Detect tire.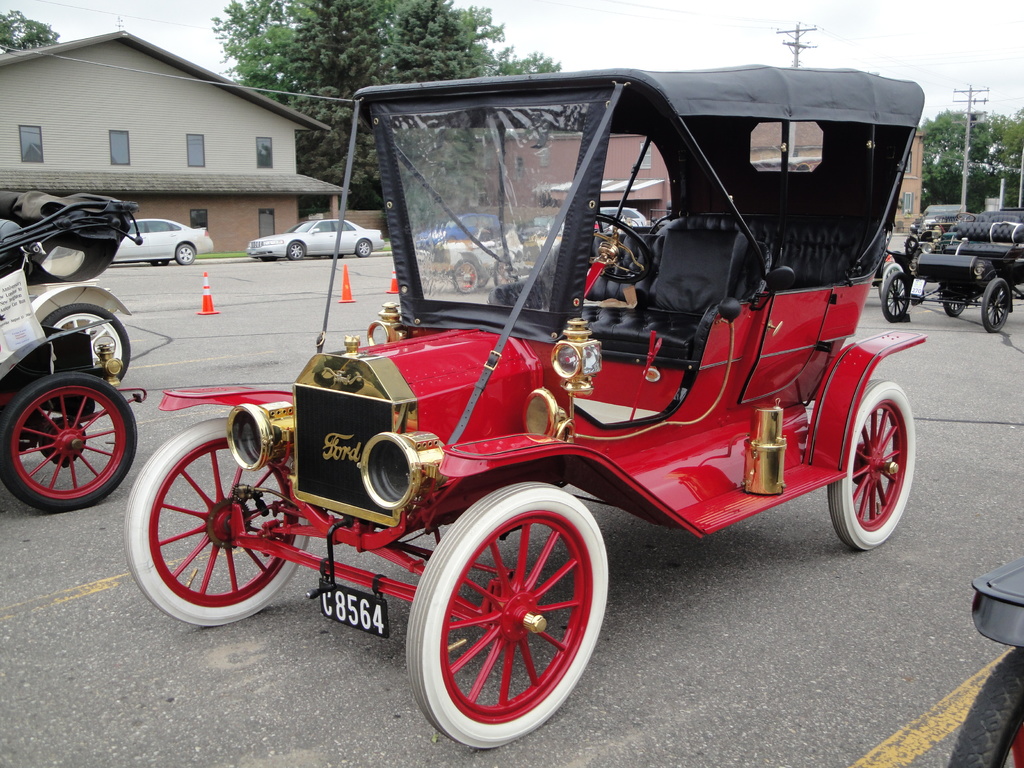
Detected at [left=951, top=648, right=1023, bottom=767].
